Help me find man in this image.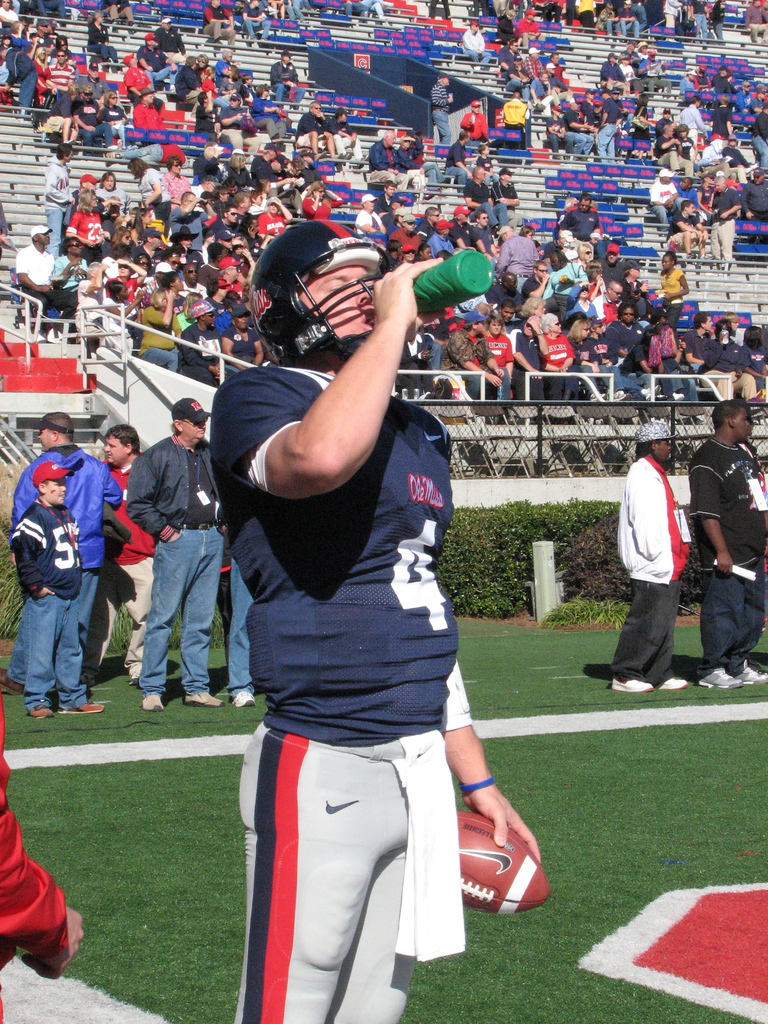
Found it: (left=623, top=41, right=639, bottom=58).
